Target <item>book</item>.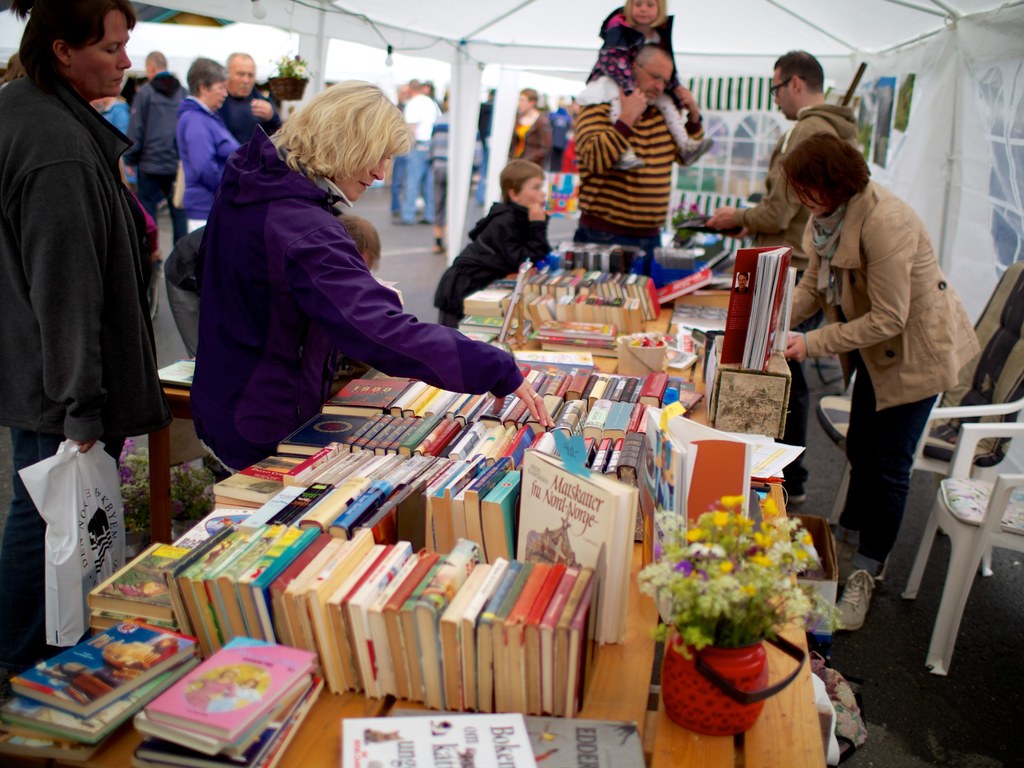
Target region: x1=338 y1=708 x2=536 y2=767.
